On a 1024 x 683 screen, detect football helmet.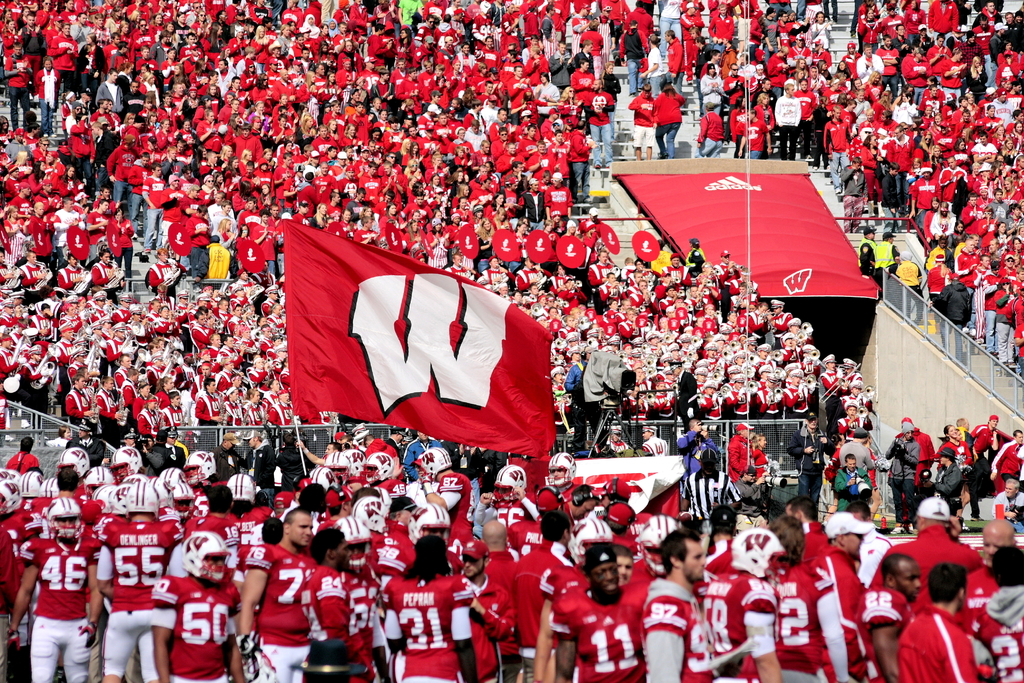
left=235, top=472, right=261, bottom=509.
